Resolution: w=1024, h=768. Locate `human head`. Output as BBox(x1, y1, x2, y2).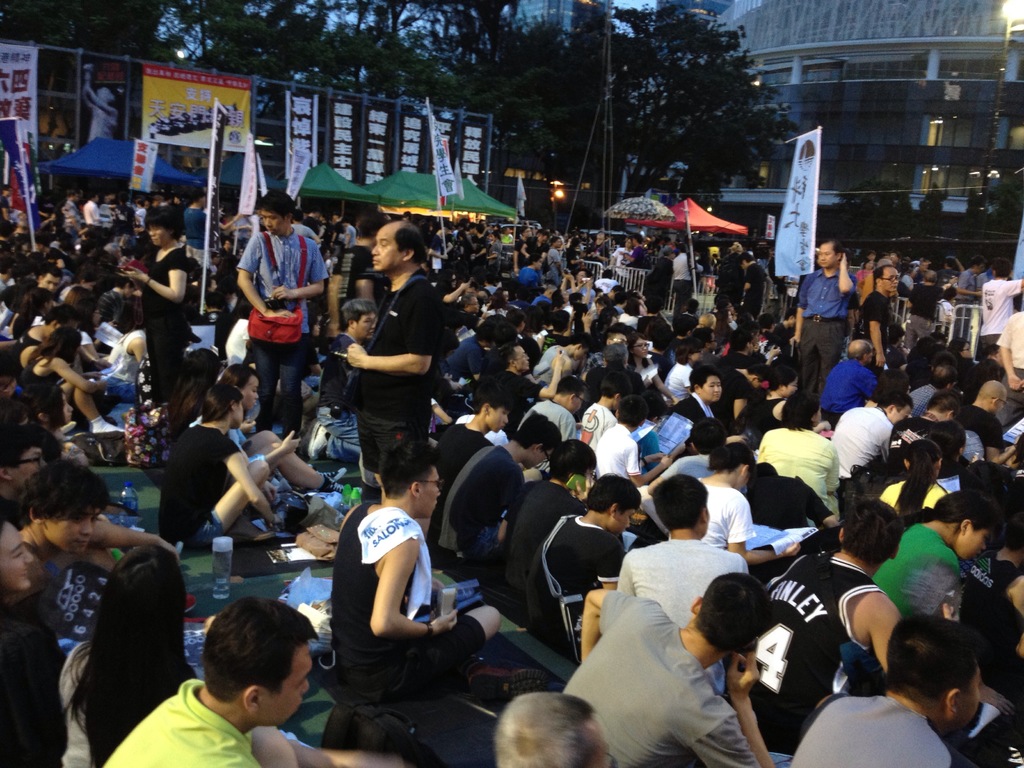
BBox(111, 547, 189, 638).
